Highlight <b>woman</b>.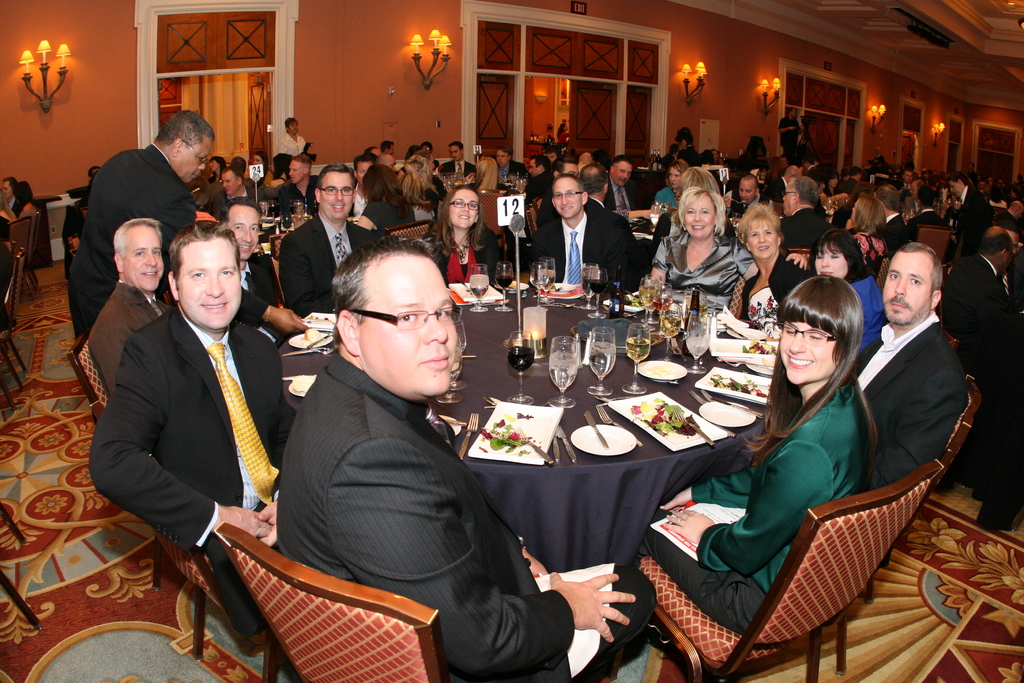
Highlighted region: [left=701, top=150, right=708, bottom=168].
